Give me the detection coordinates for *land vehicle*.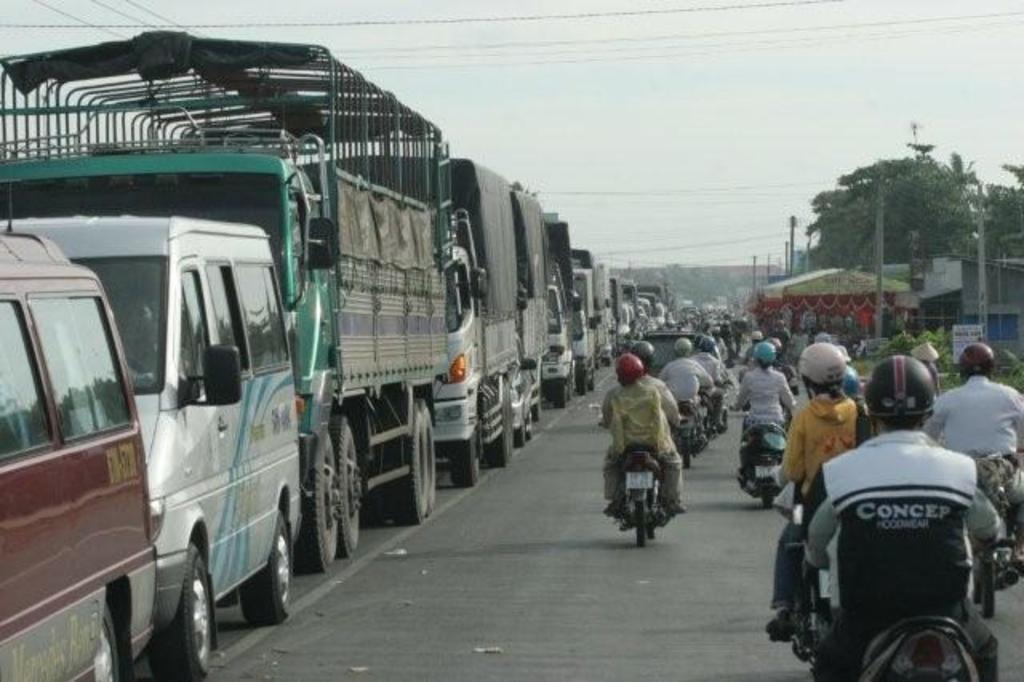
l=0, t=224, r=157, b=680.
